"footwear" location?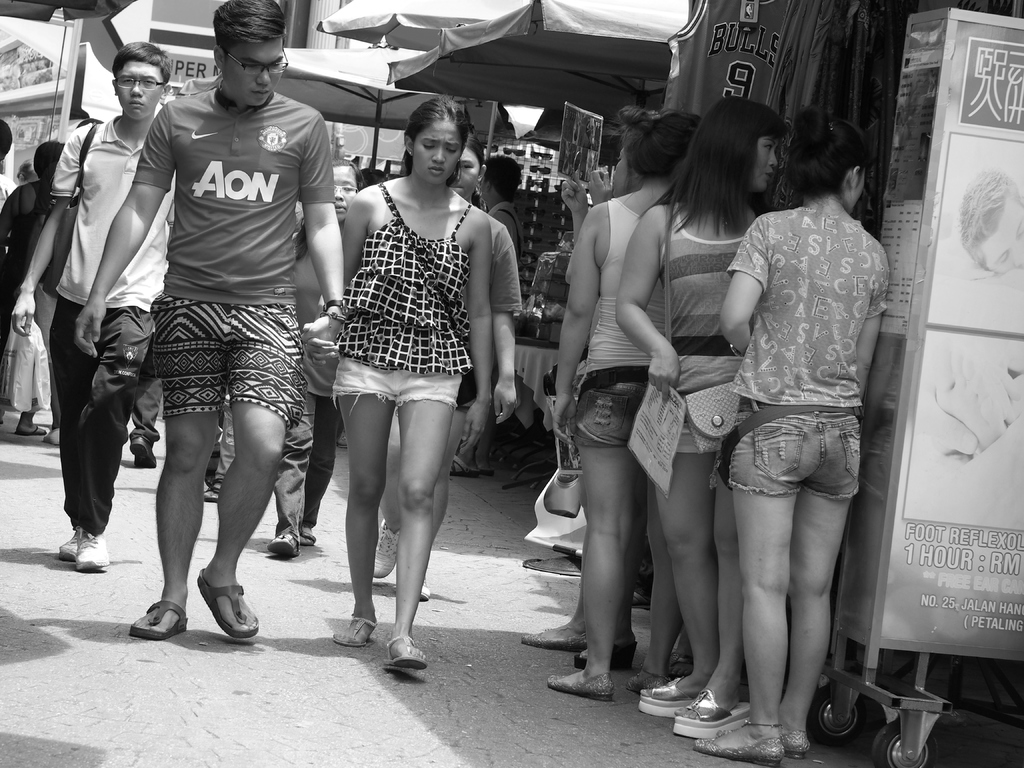
locate(499, 458, 557, 492)
